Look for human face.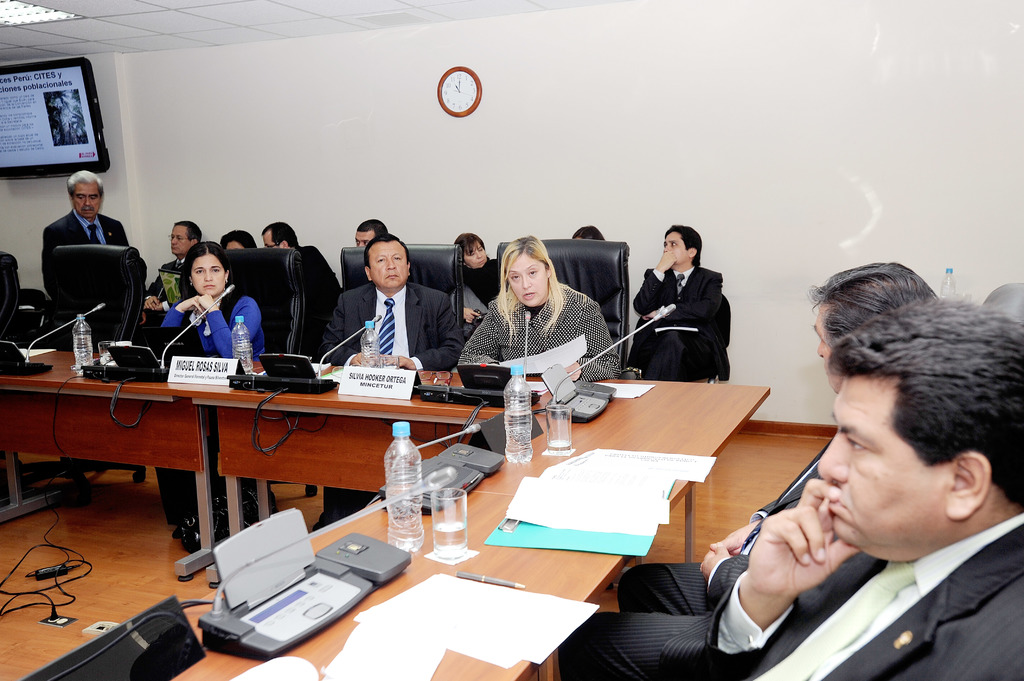
Found: 70, 183, 101, 214.
